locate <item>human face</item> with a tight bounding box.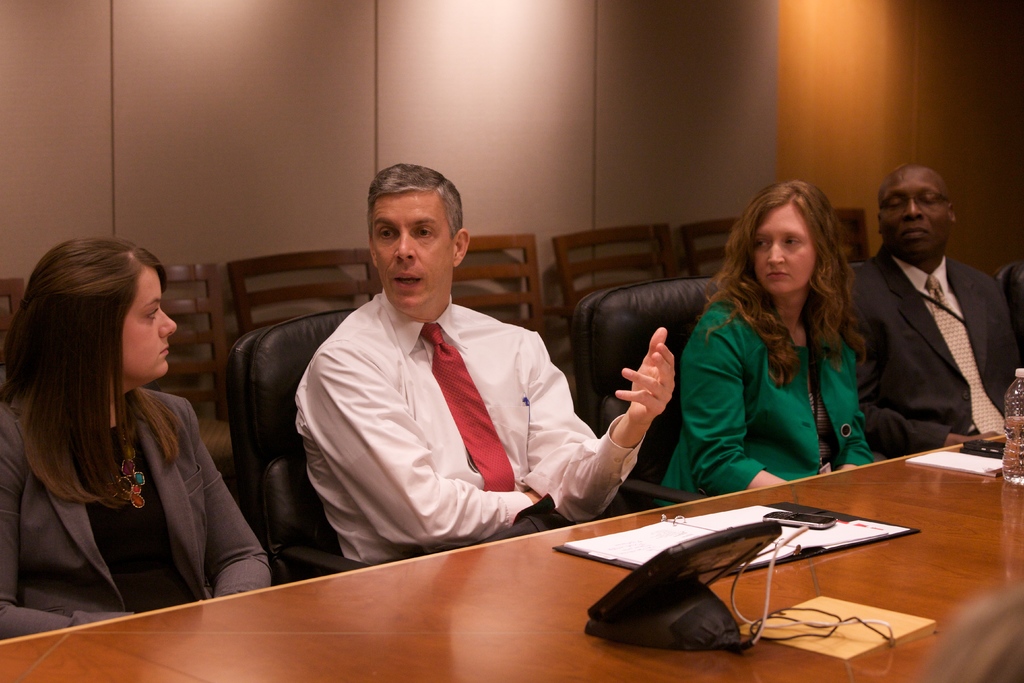
<box>751,197,818,300</box>.
